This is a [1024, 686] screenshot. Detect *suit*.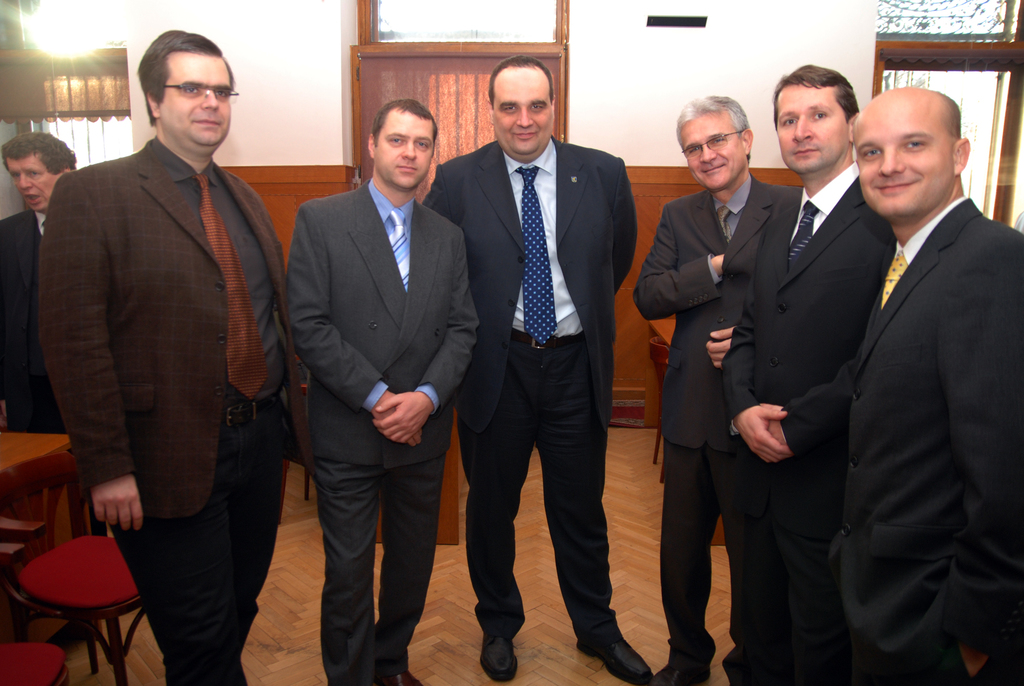
(845, 197, 1023, 684).
